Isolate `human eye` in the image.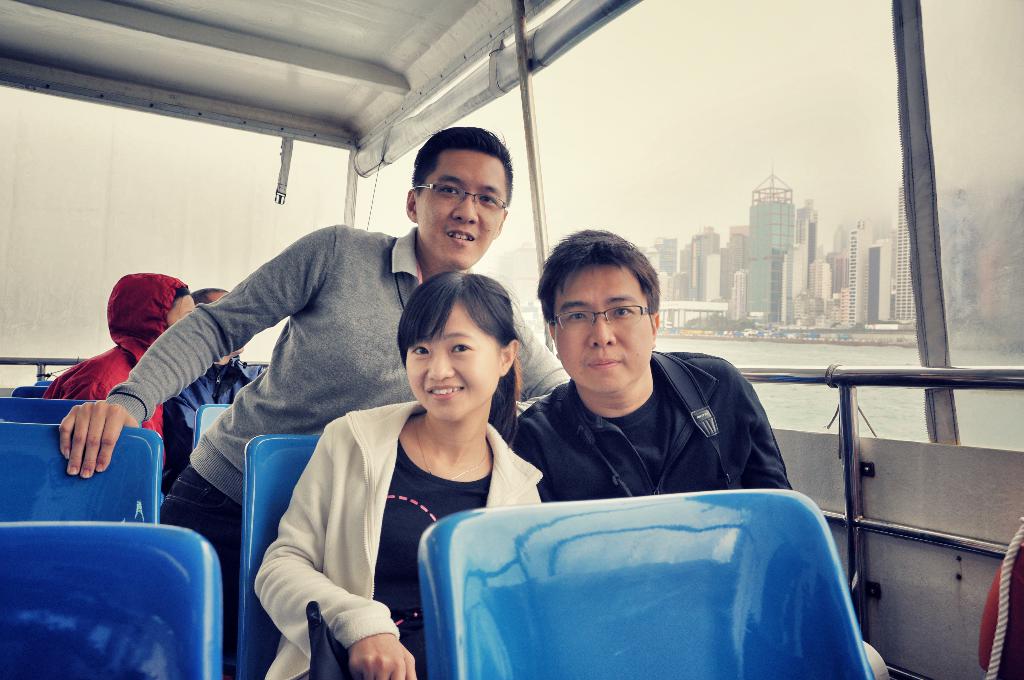
Isolated region: l=412, t=342, r=428, b=357.
